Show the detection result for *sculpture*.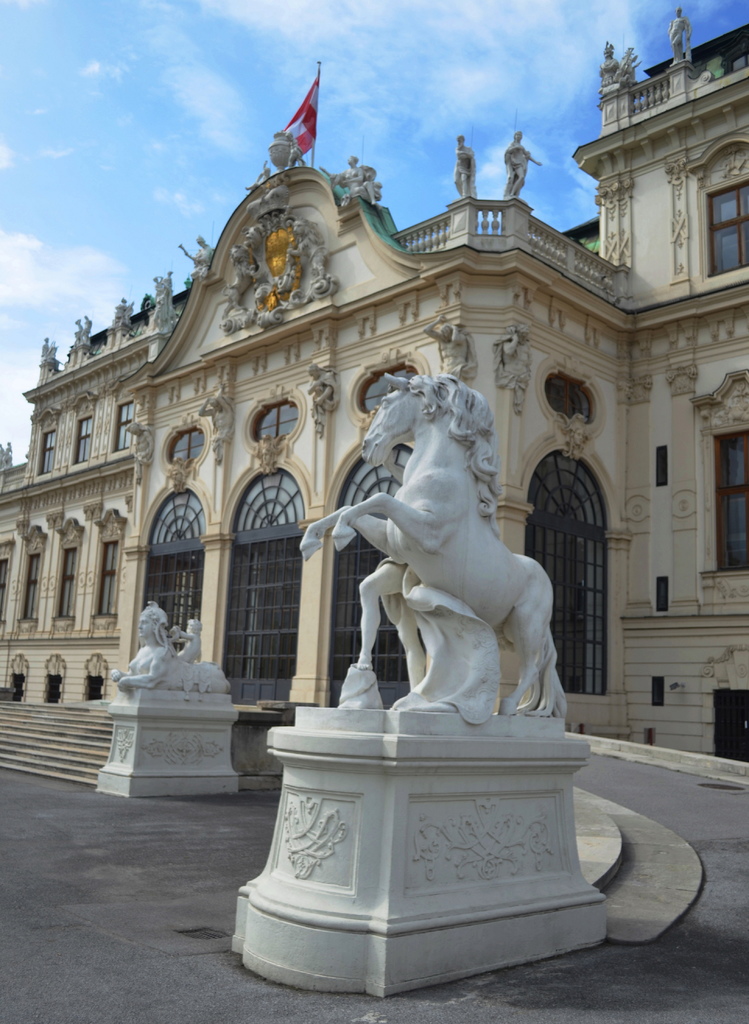
(x1=146, y1=264, x2=169, y2=332).
